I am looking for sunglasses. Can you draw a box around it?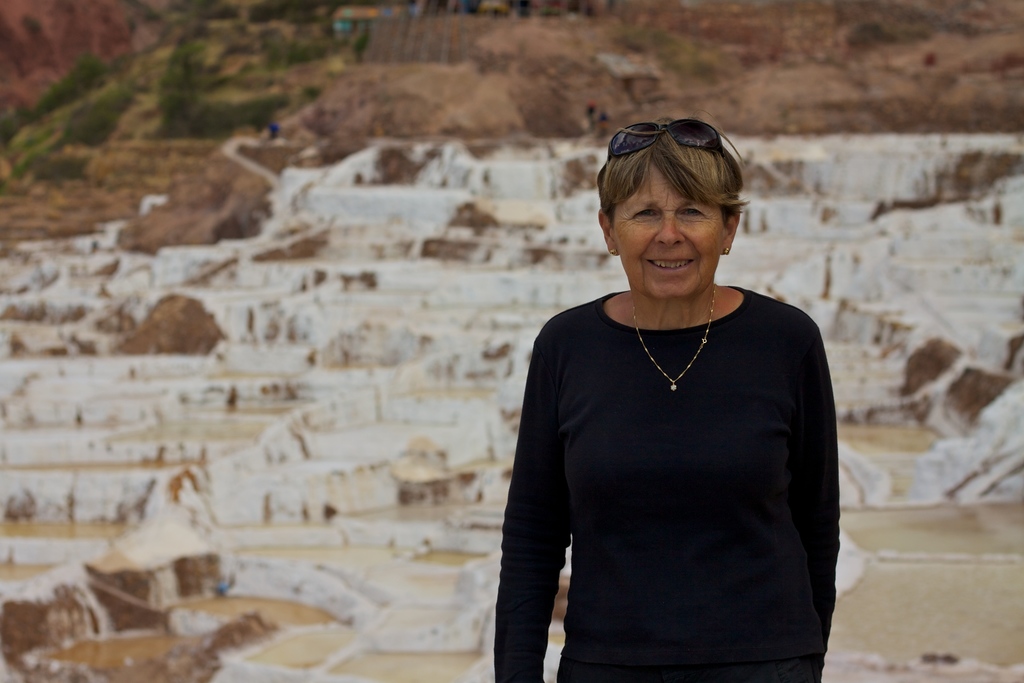
Sure, the bounding box is bbox=[604, 117, 725, 161].
